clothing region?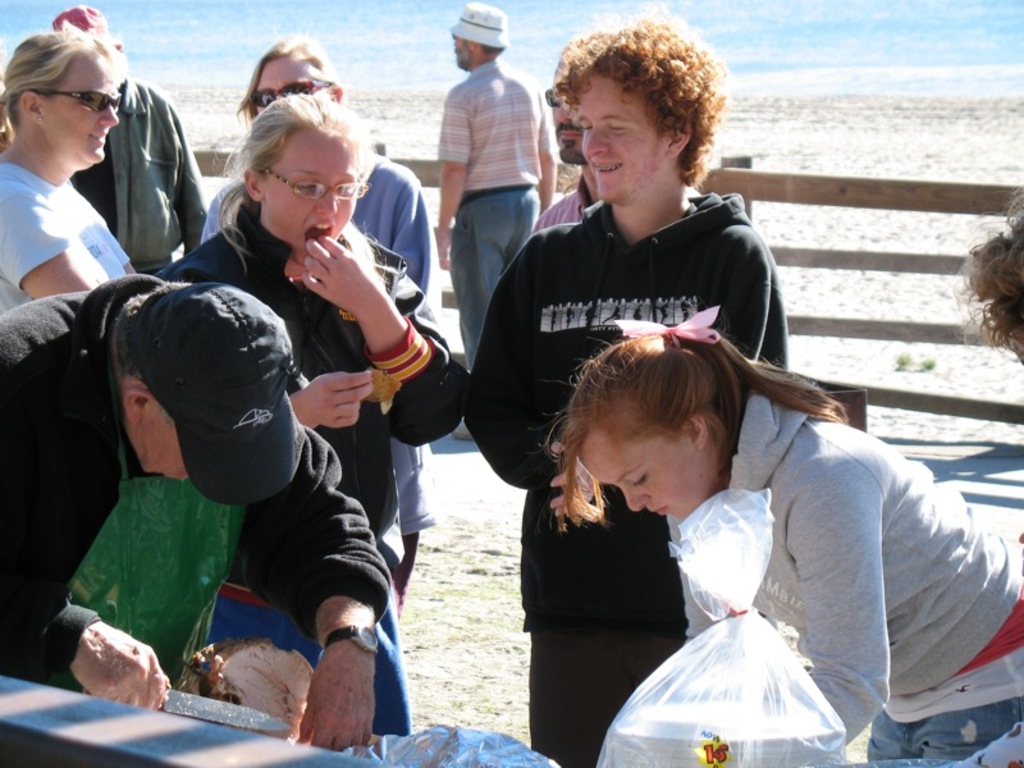
669:397:1023:767
